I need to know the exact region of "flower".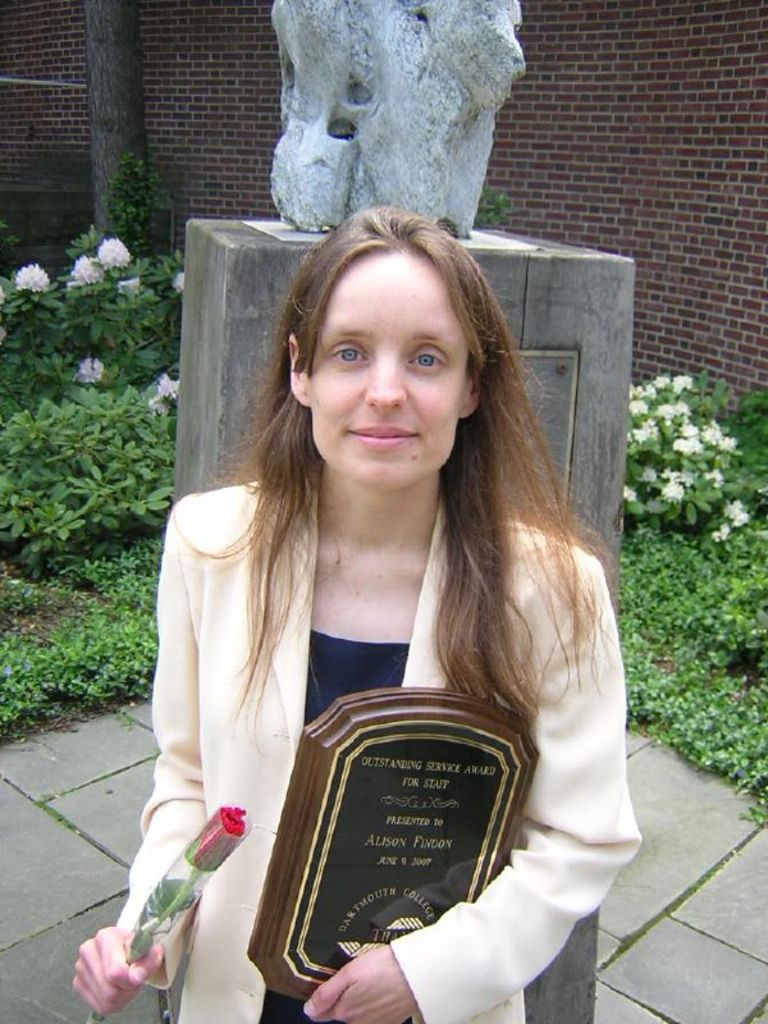
Region: [81,356,105,384].
